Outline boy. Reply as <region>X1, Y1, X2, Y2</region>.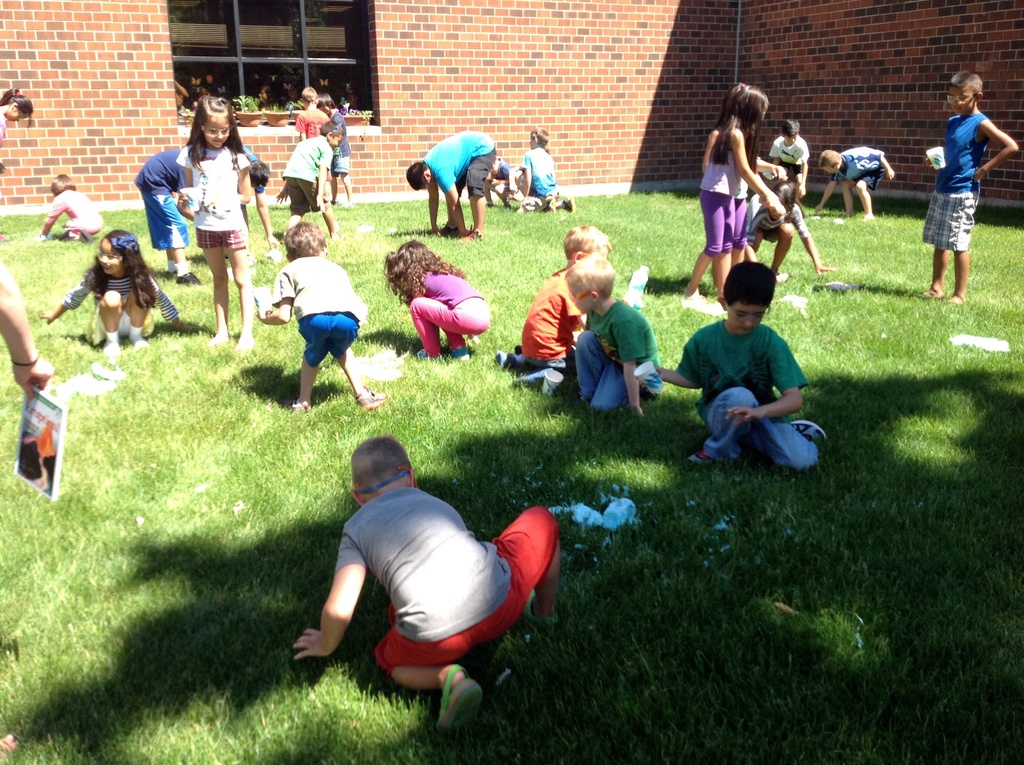
<region>406, 131, 497, 246</region>.
